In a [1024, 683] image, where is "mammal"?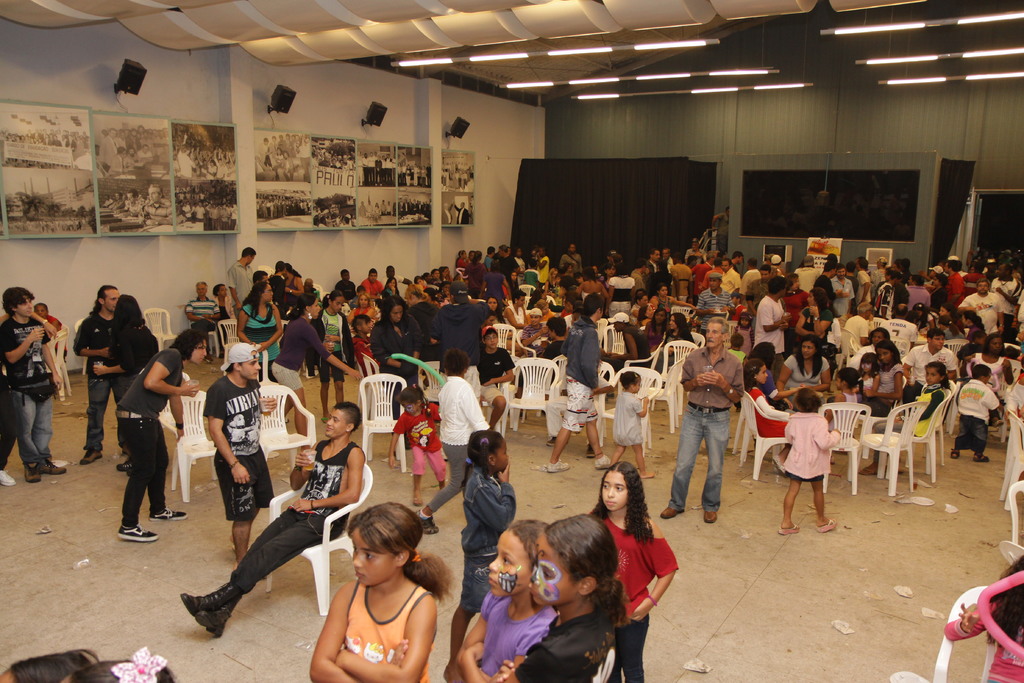
detection(468, 195, 475, 221).
